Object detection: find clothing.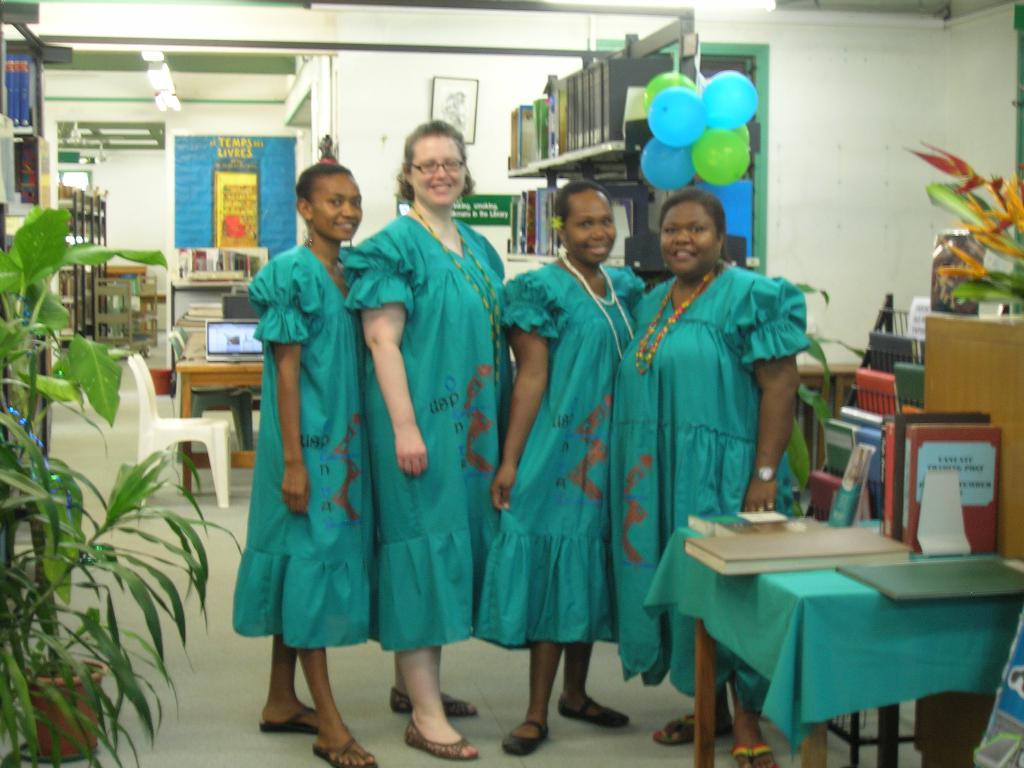
bbox=[477, 262, 649, 646].
